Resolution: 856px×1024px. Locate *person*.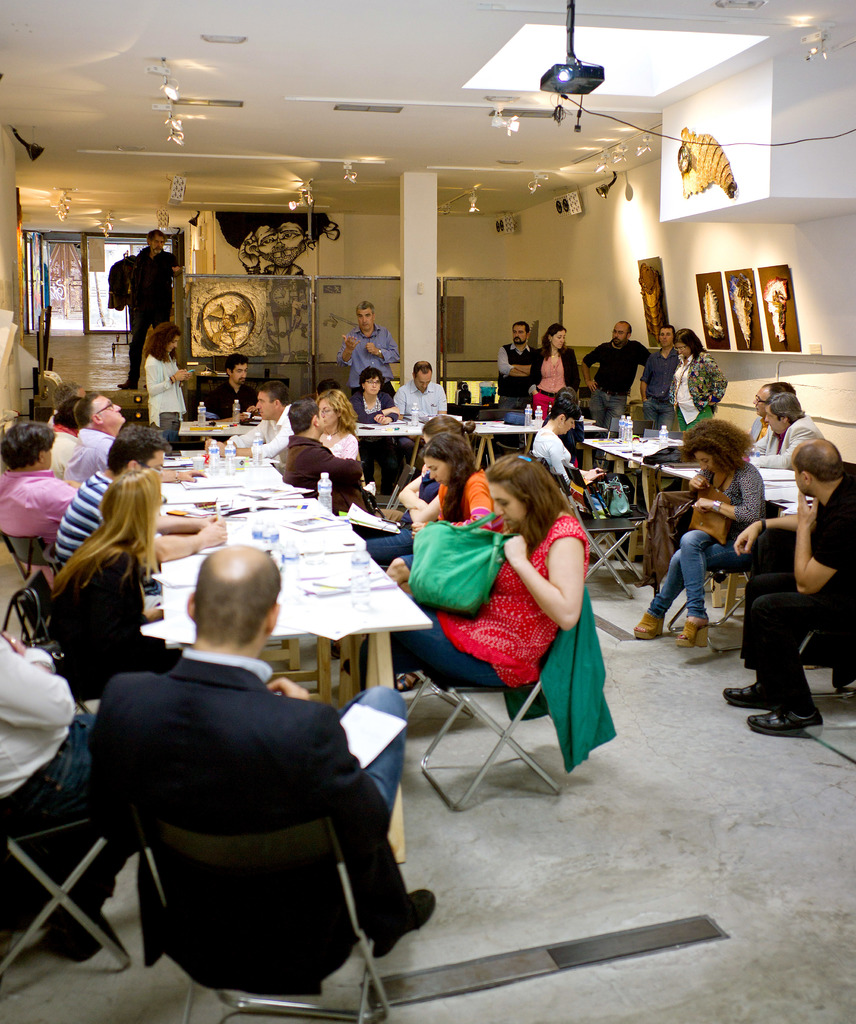
rect(215, 381, 292, 470).
